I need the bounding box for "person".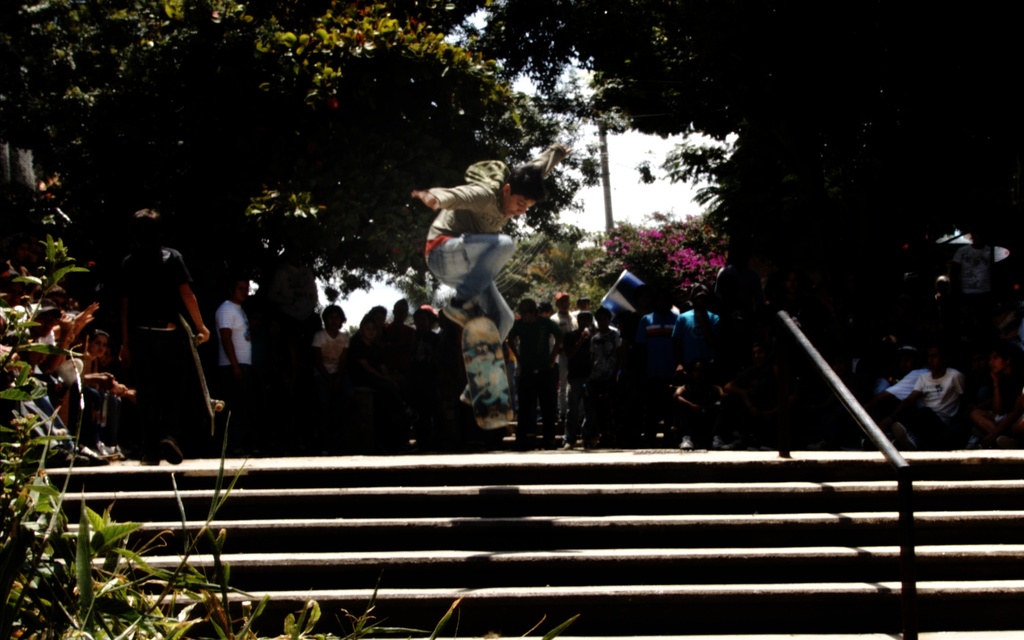
Here it is: x1=410 y1=136 x2=566 y2=428.
